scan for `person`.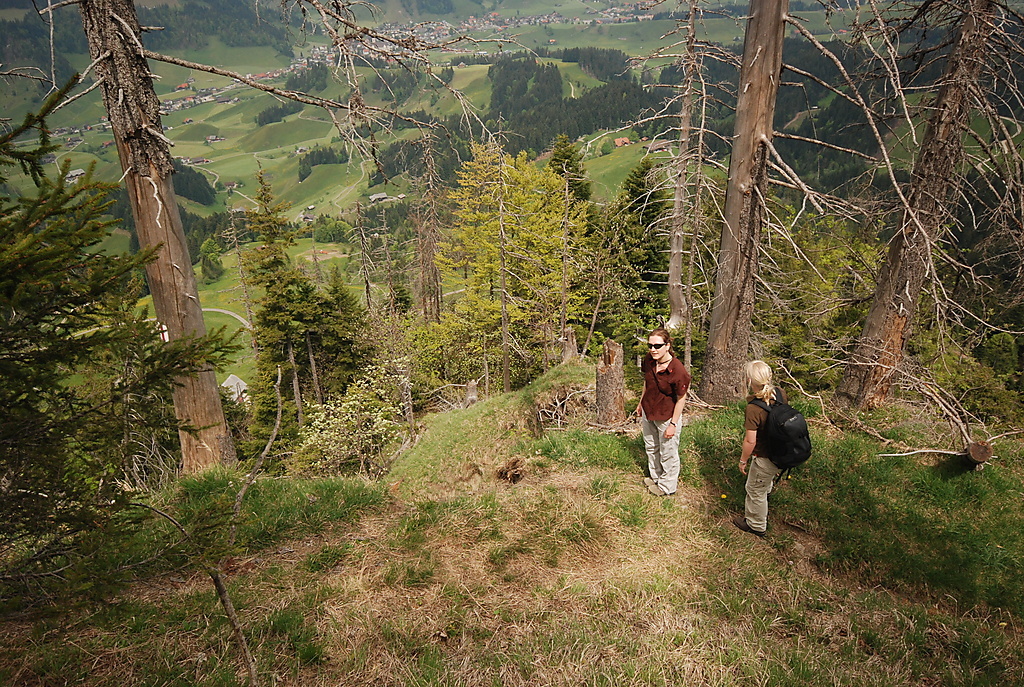
Scan result: Rect(634, 328, 688, 500).
